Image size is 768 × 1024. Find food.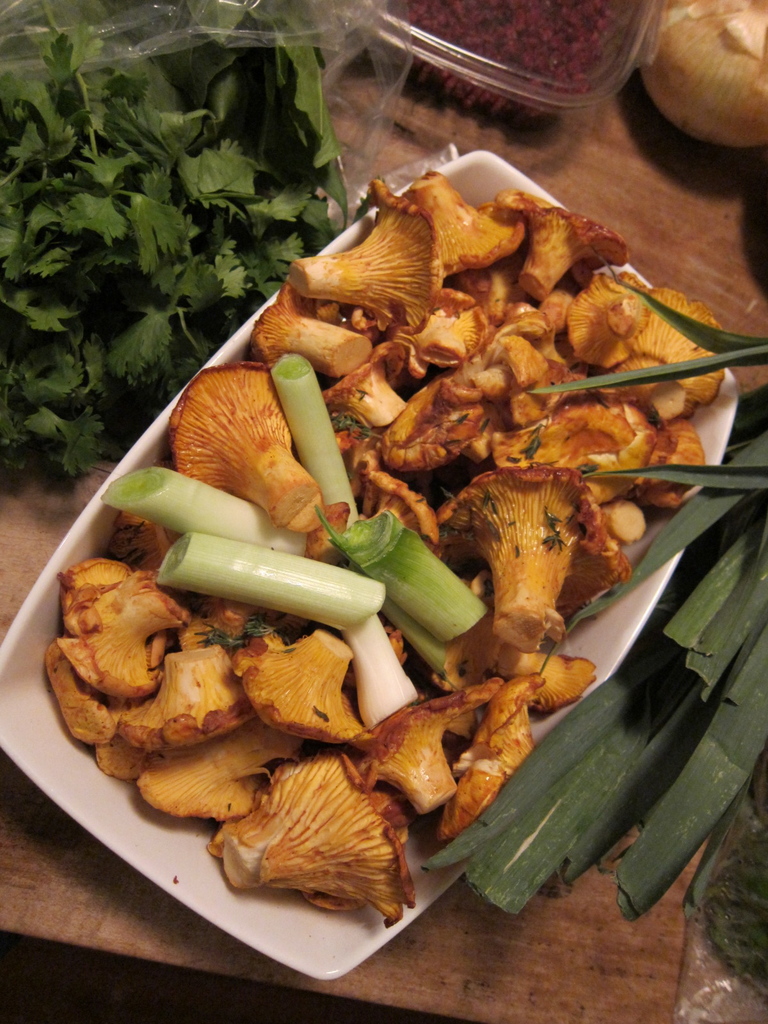
Rect(637, 0, 767, 154).
